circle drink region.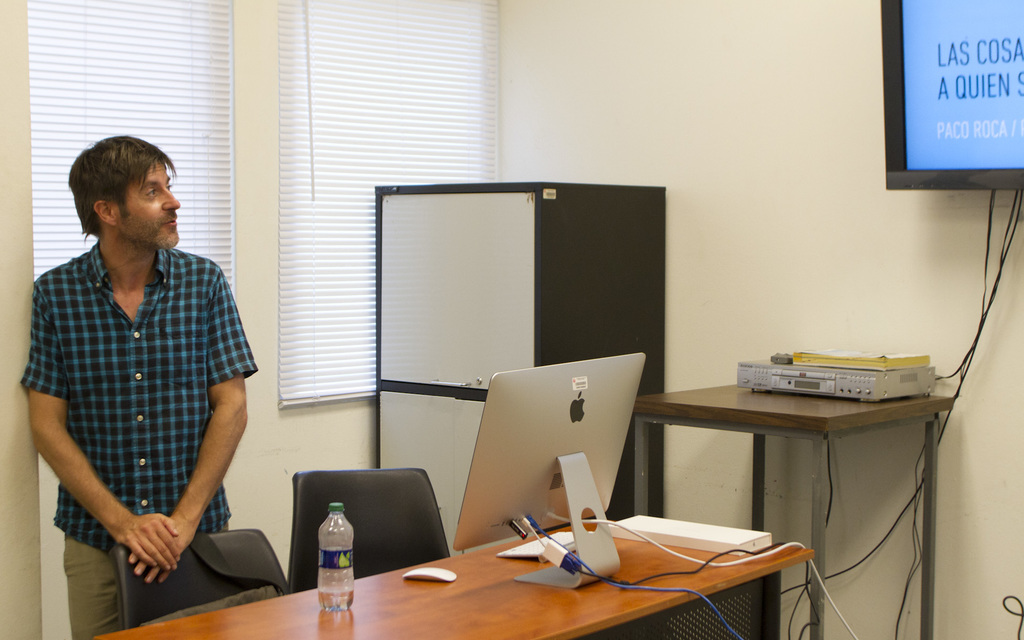
Region: bbox=(300, 513, 355, 612).
